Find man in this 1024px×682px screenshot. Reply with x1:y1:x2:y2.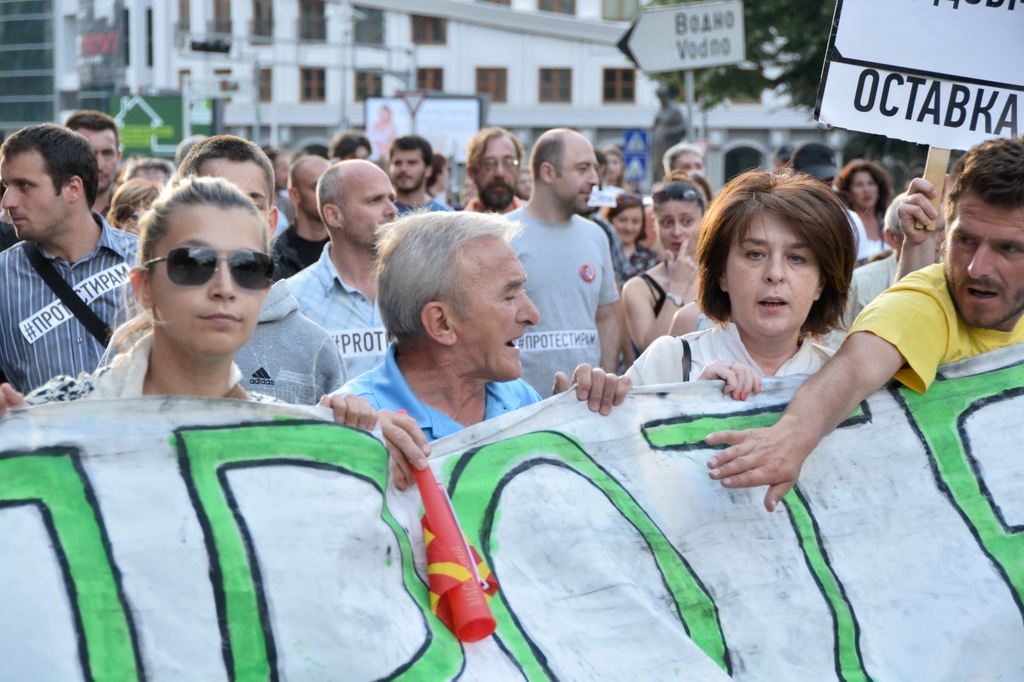
106:133:346:404.
